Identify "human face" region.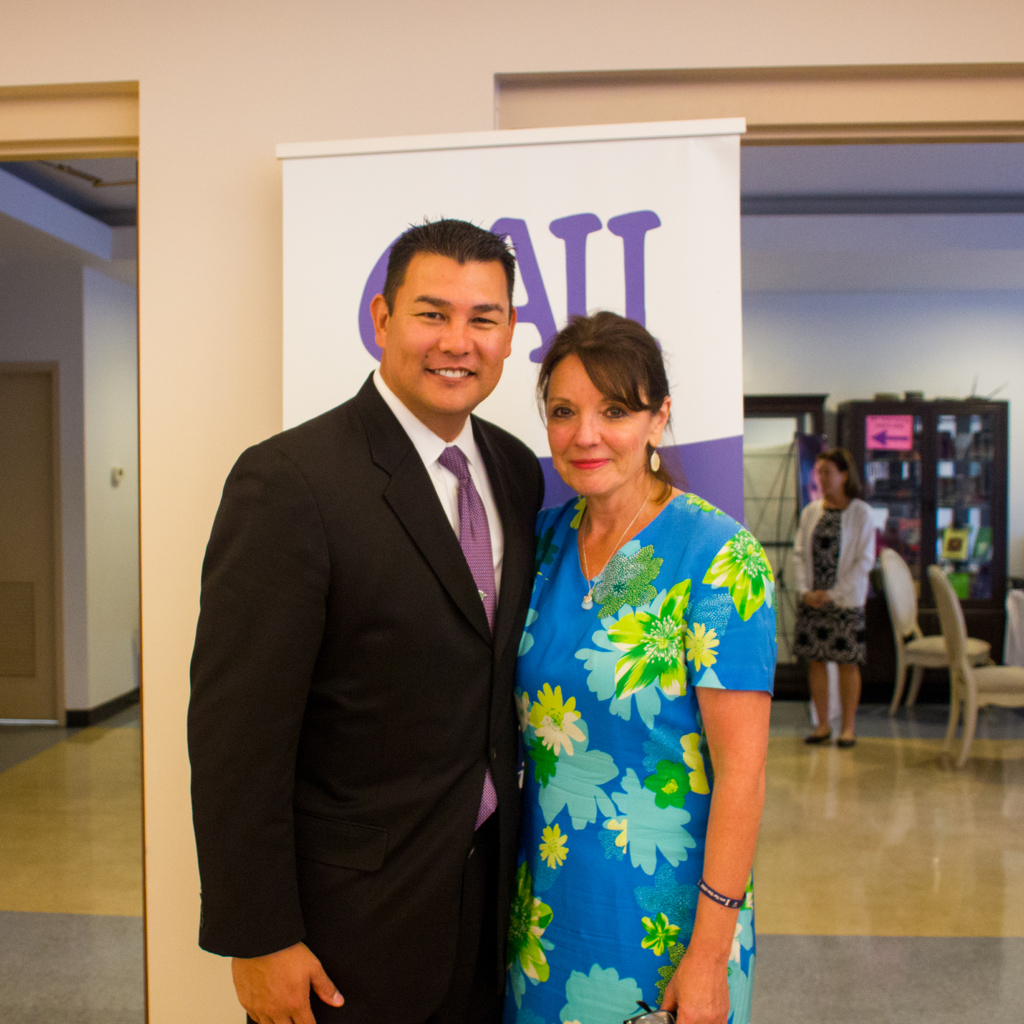
Region: <bbox>817, 459, 841, 494</bbox>.
